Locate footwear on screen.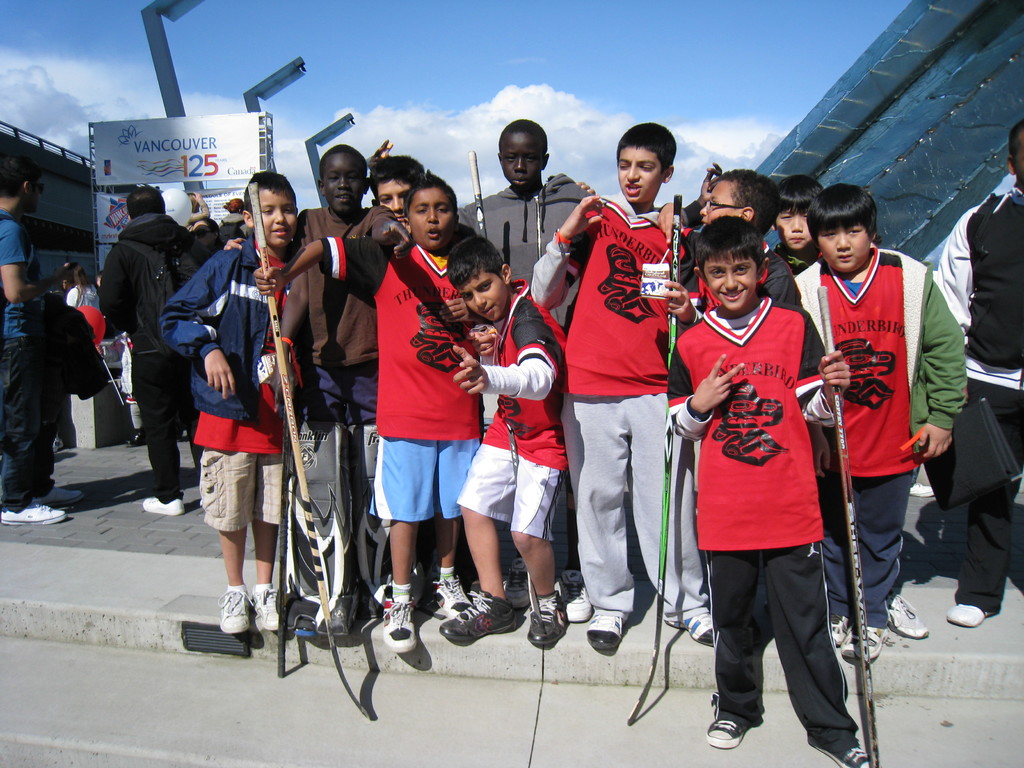
On screen at locate(819, 748, 872, 767).
